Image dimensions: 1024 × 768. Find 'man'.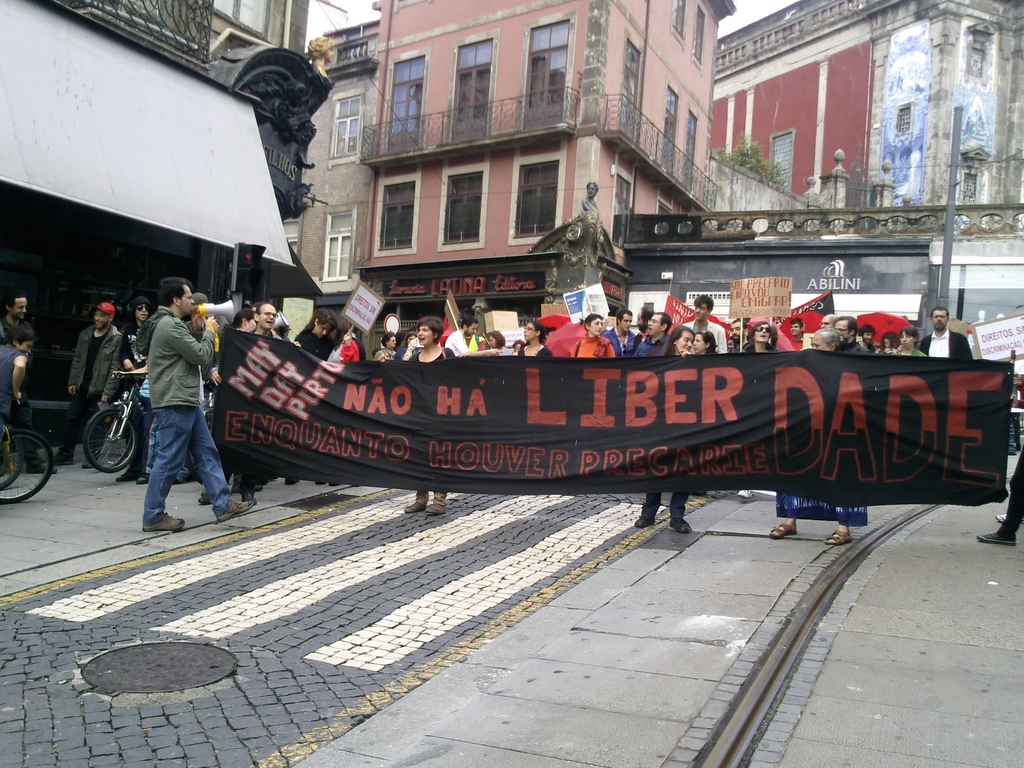
863/326/883/353.
